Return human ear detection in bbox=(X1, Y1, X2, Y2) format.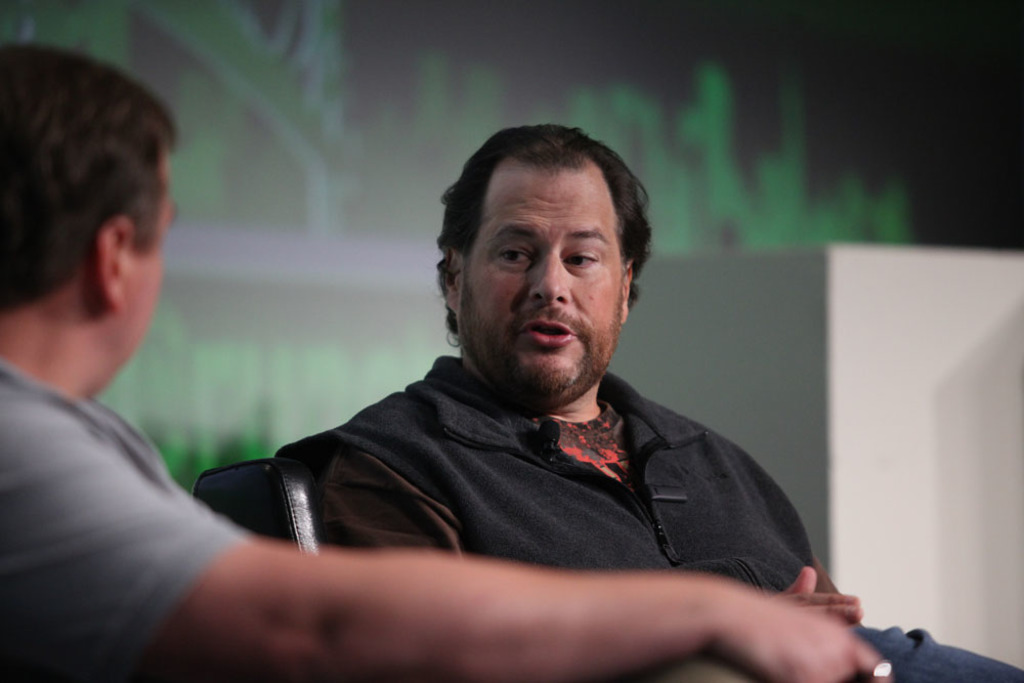
bbox=(621, 258, 634, 322).
